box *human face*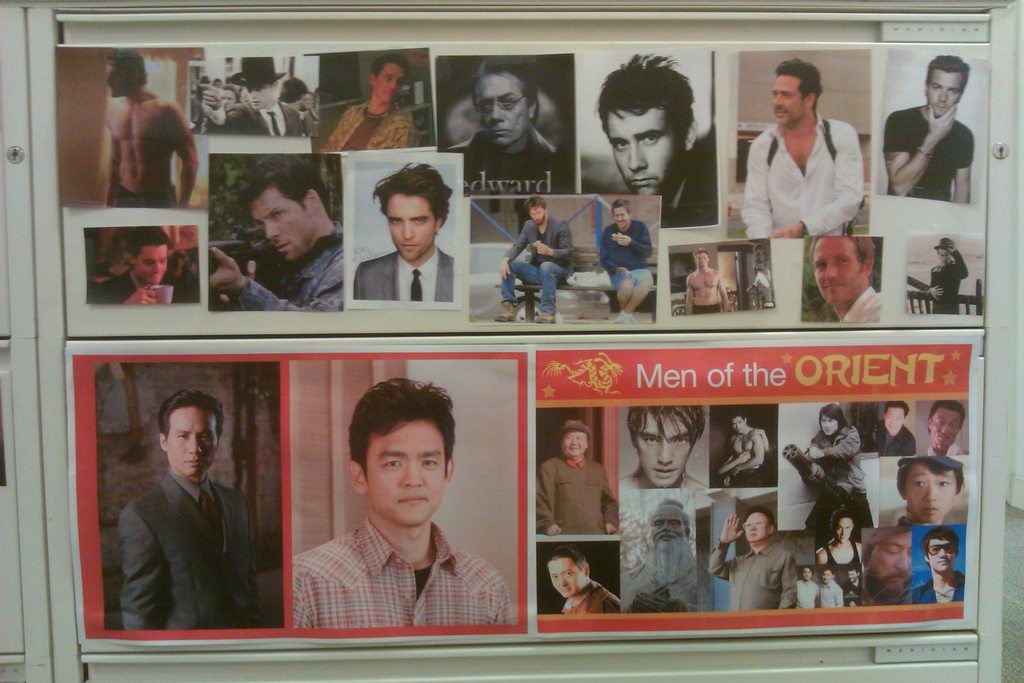
{"left": 655, "top": 500, "right": 687, "bottom": 550}
